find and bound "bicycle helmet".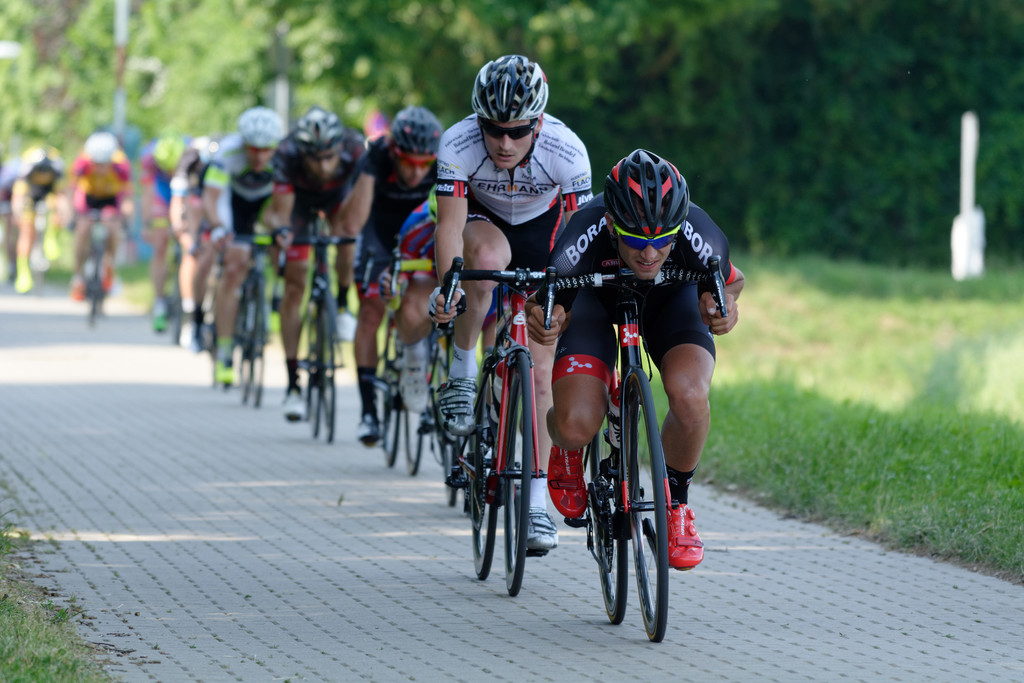
Bound: {"left": 603, "top": 143, "right": 686, "bottom": 230}.
